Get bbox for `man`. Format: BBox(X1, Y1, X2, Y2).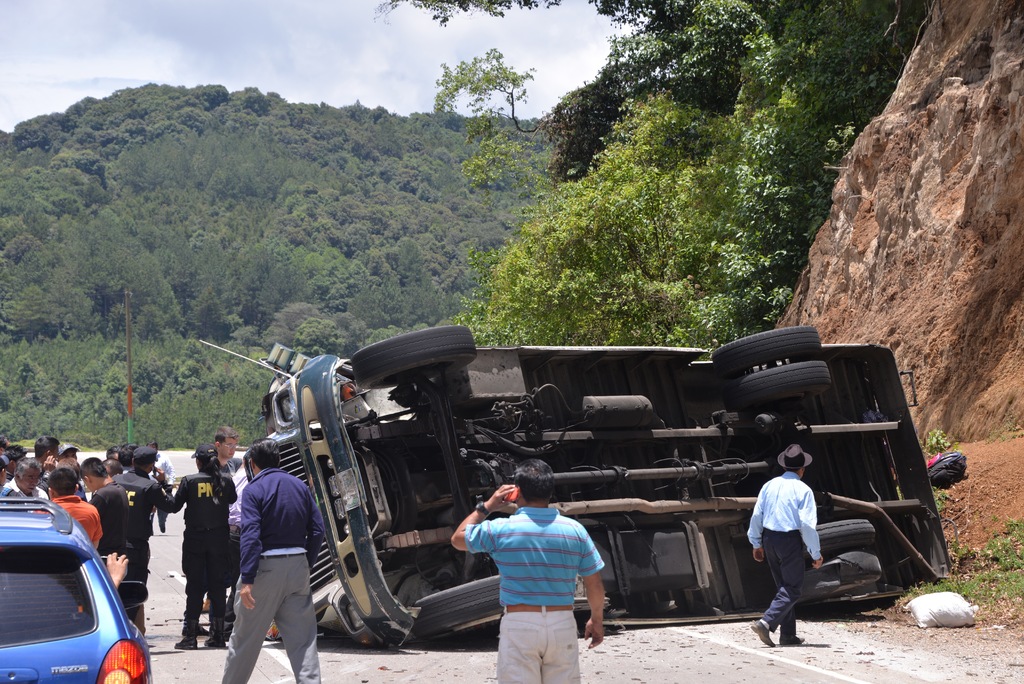
BBox(147, 437, 176, 533).
